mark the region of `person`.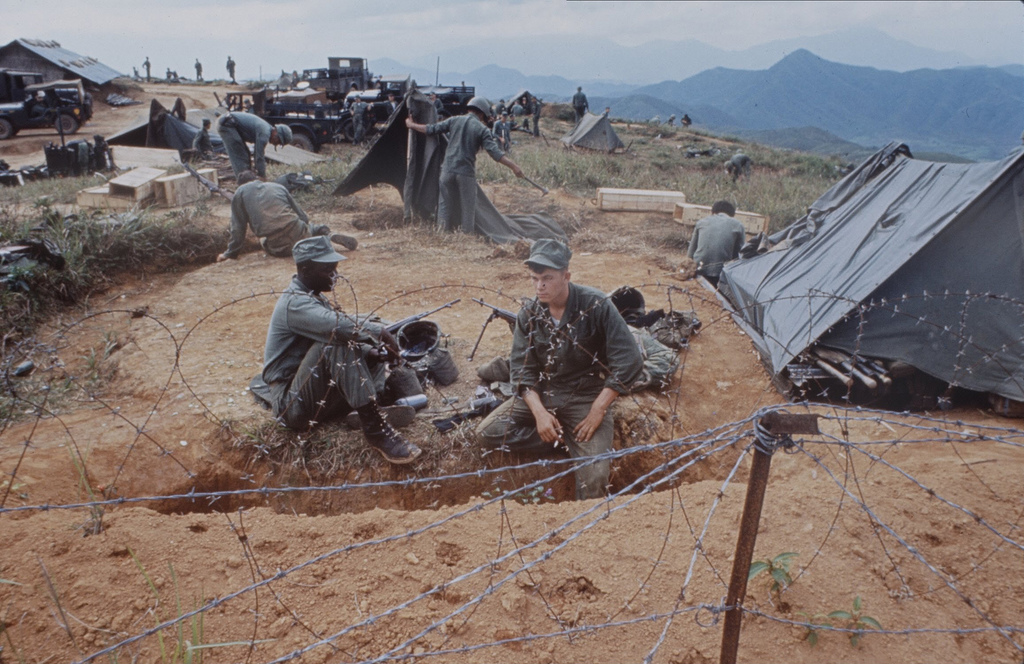
Region: pyautogui.locateOnScreen(263, 233, 411, 478).
